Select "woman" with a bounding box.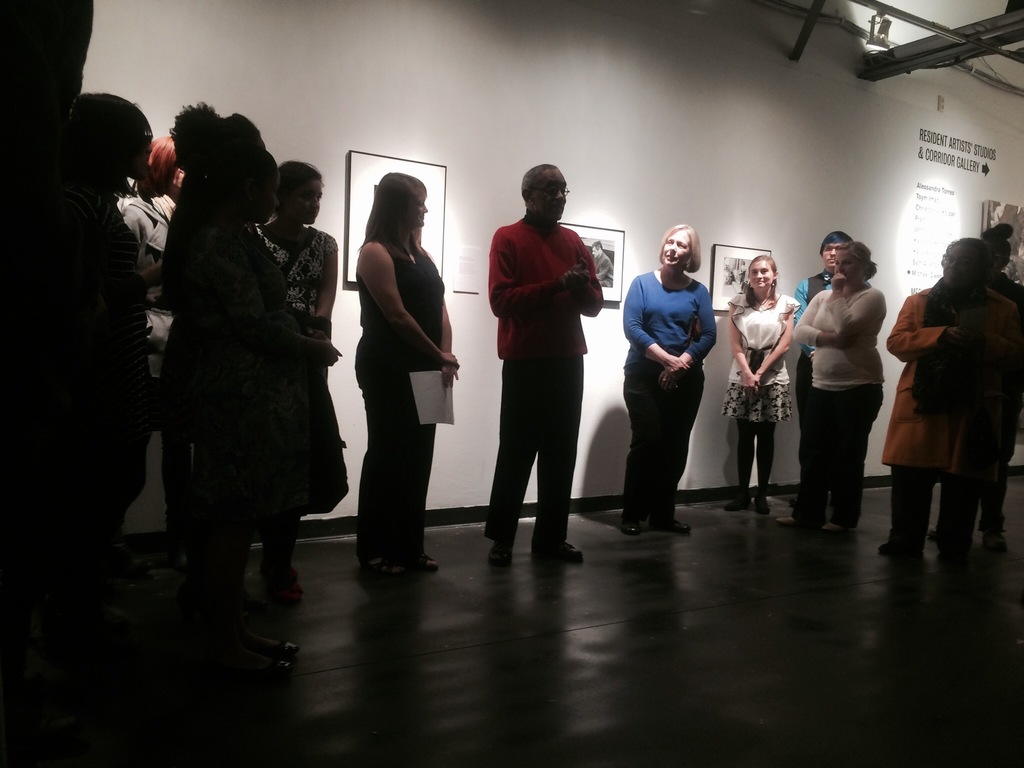
BBox(216, 155, 345, 676).
